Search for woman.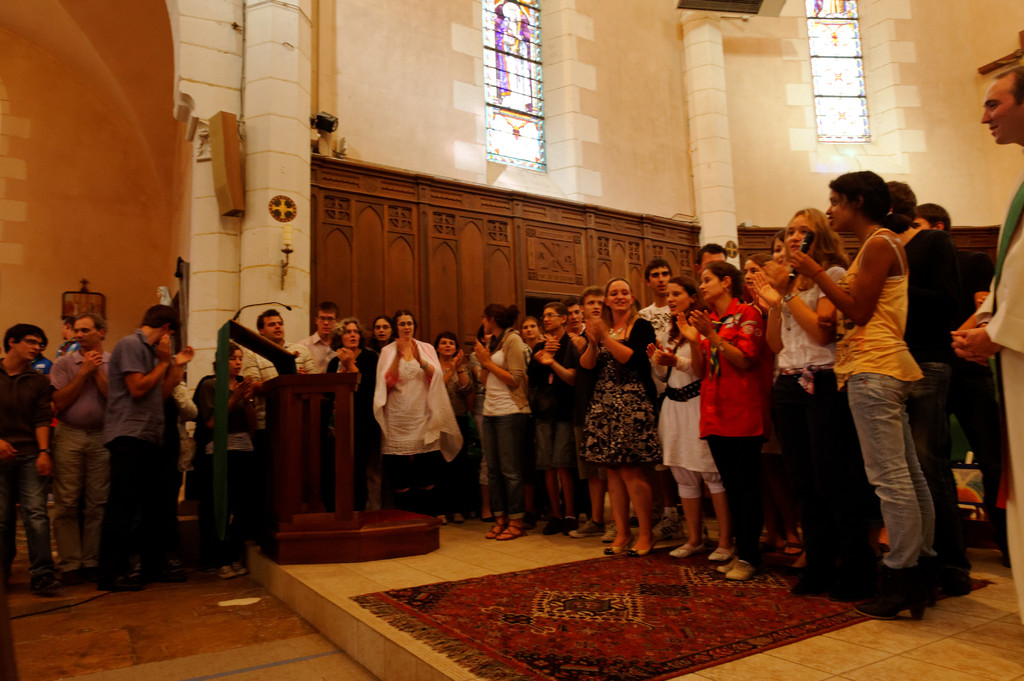
Found at rect(205, 342, 256, 579).
